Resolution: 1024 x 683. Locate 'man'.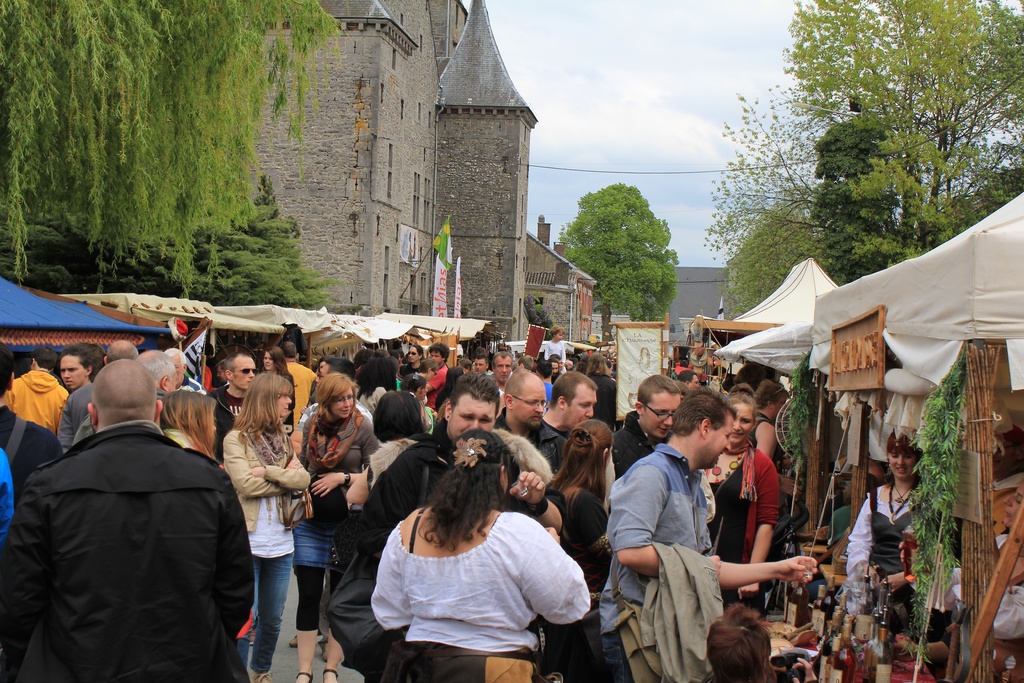
[x1=198, y1=357, x2=256, y2=459].
